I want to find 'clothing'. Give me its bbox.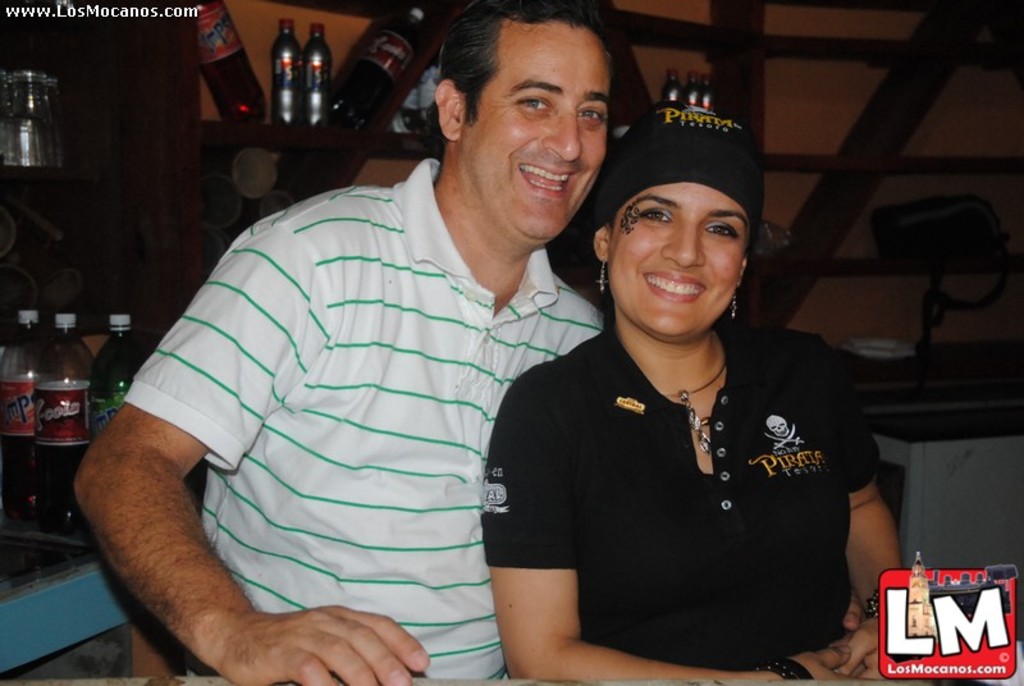
l=123, t=160, r=607, b=676.
